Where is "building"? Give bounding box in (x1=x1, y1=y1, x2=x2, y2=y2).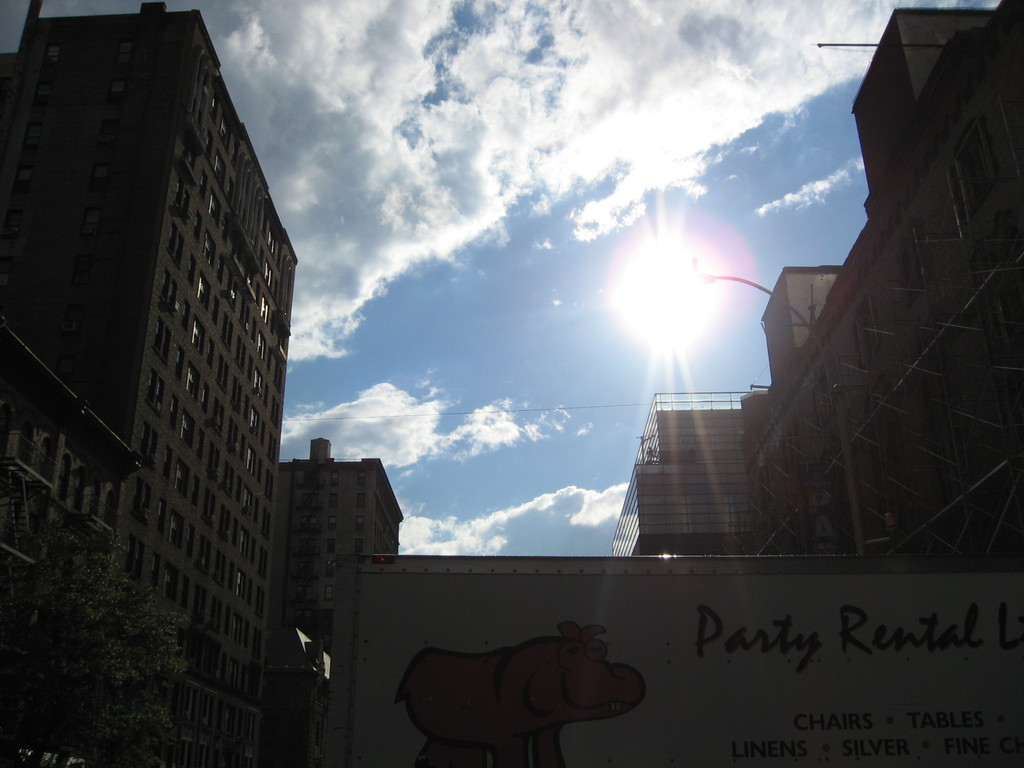
(x1=609, y1=0, x2=1023, y2=557).
